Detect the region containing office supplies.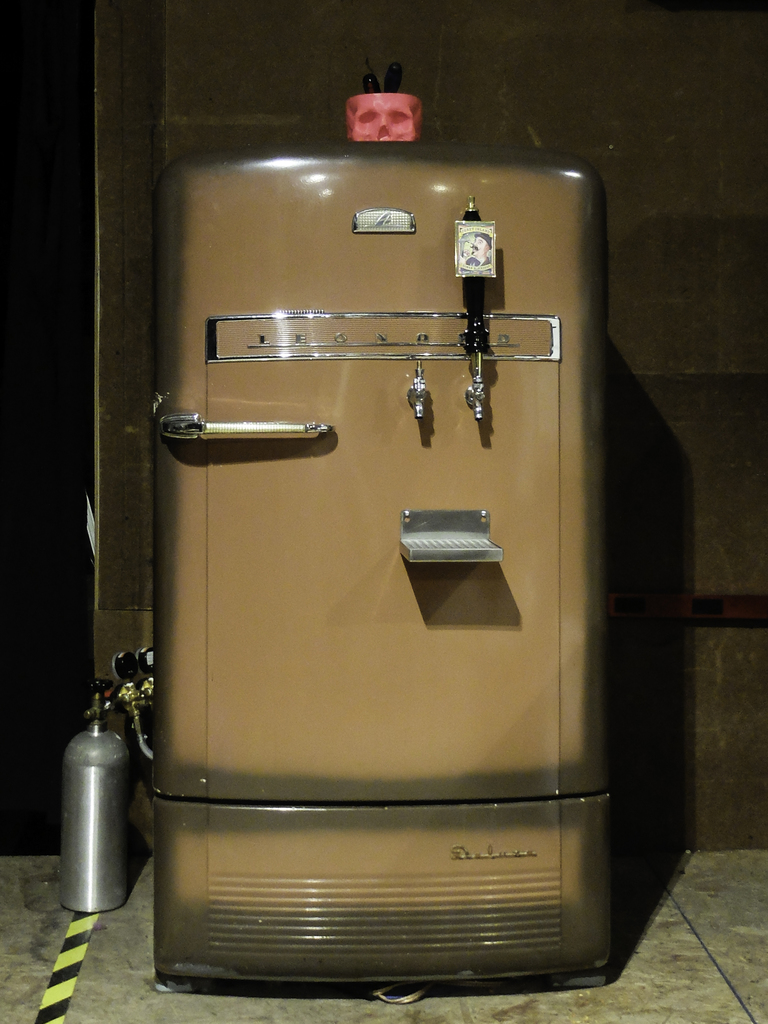
{"x1": 56, "y1": 85, "x2": 611, "y2": 993}.
